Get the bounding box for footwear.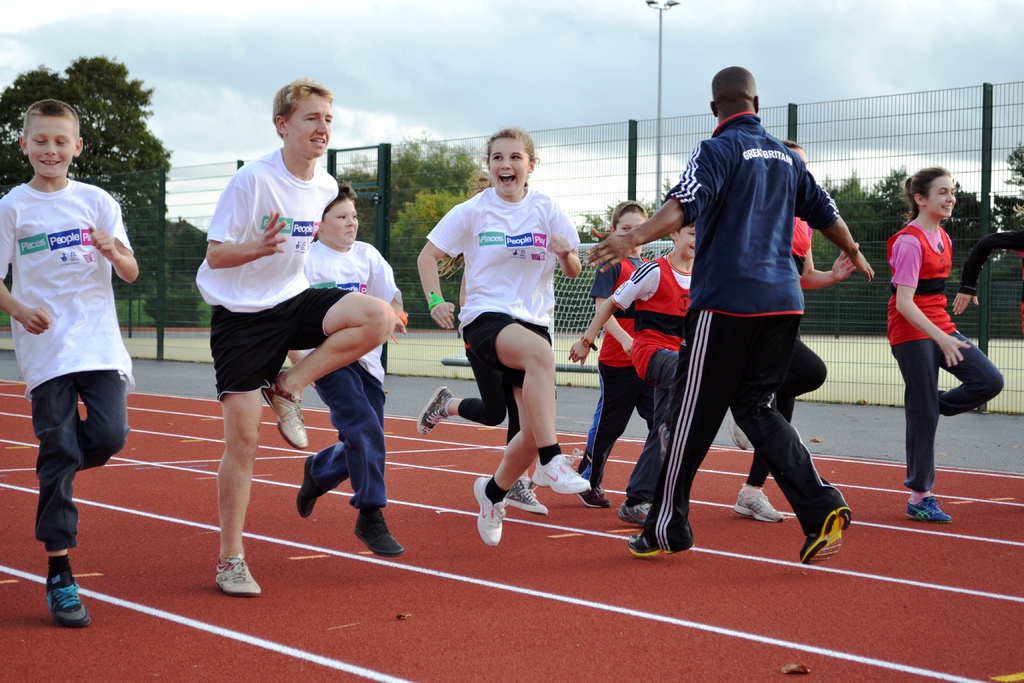
l=295, t=454, r=320, b=518.
